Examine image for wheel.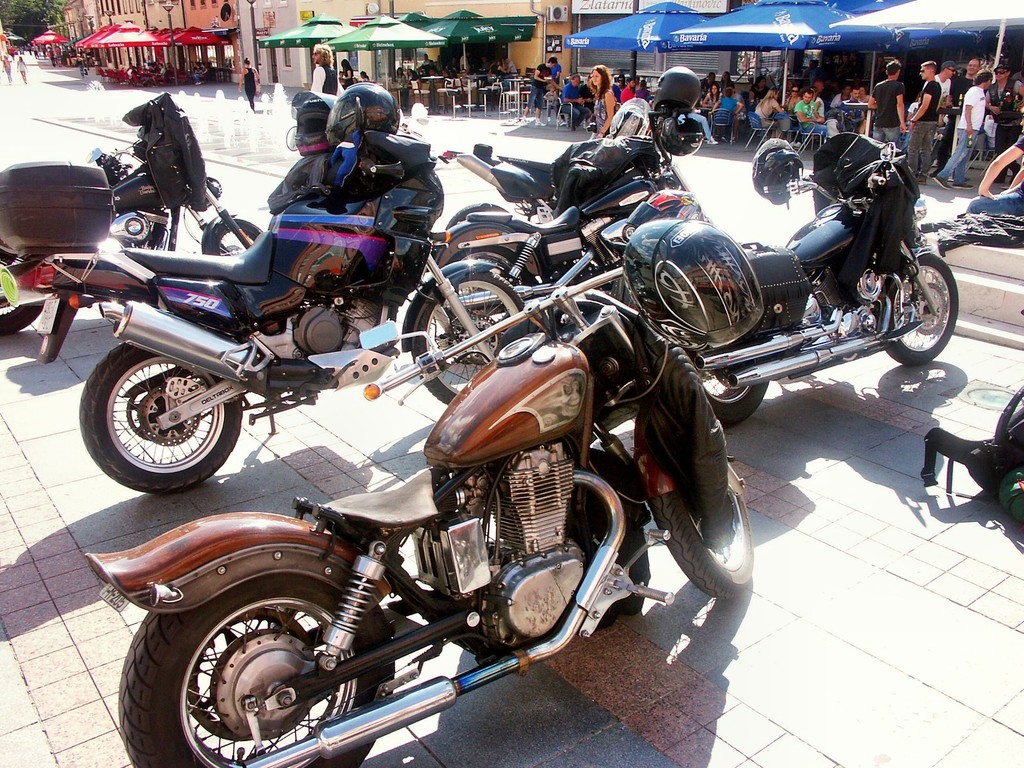
Examination result: <bbox>630, 412, 756, 600</bbox>.
